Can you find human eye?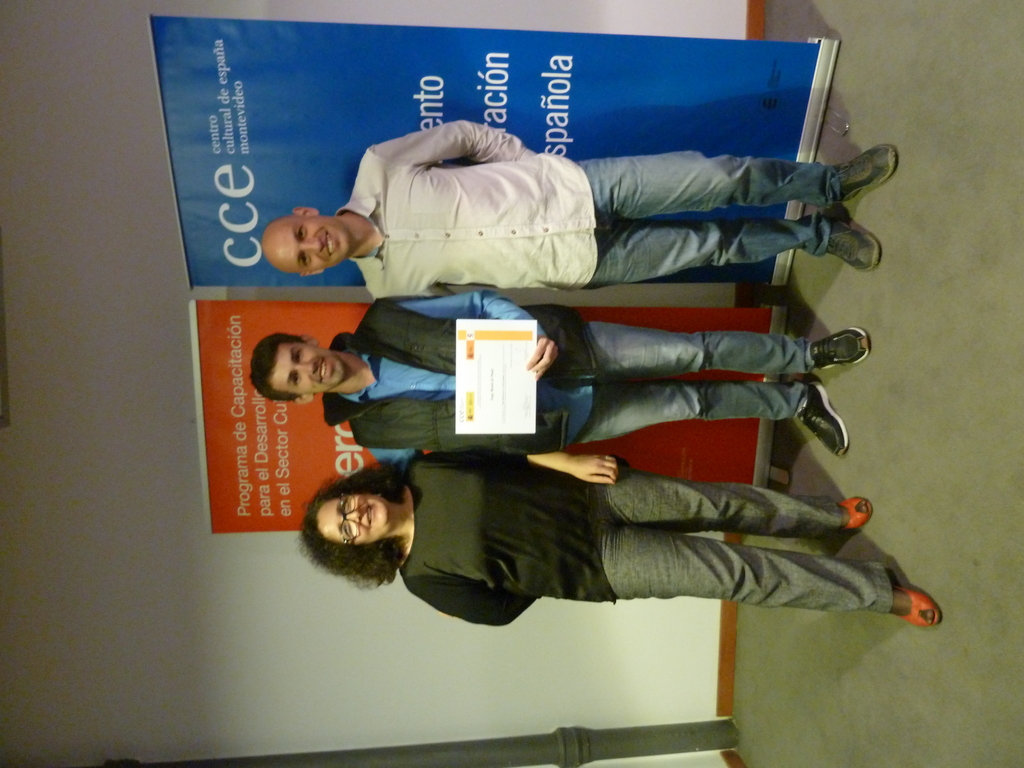
Yes, bounding box: box=[342, 499, 351, 515].
